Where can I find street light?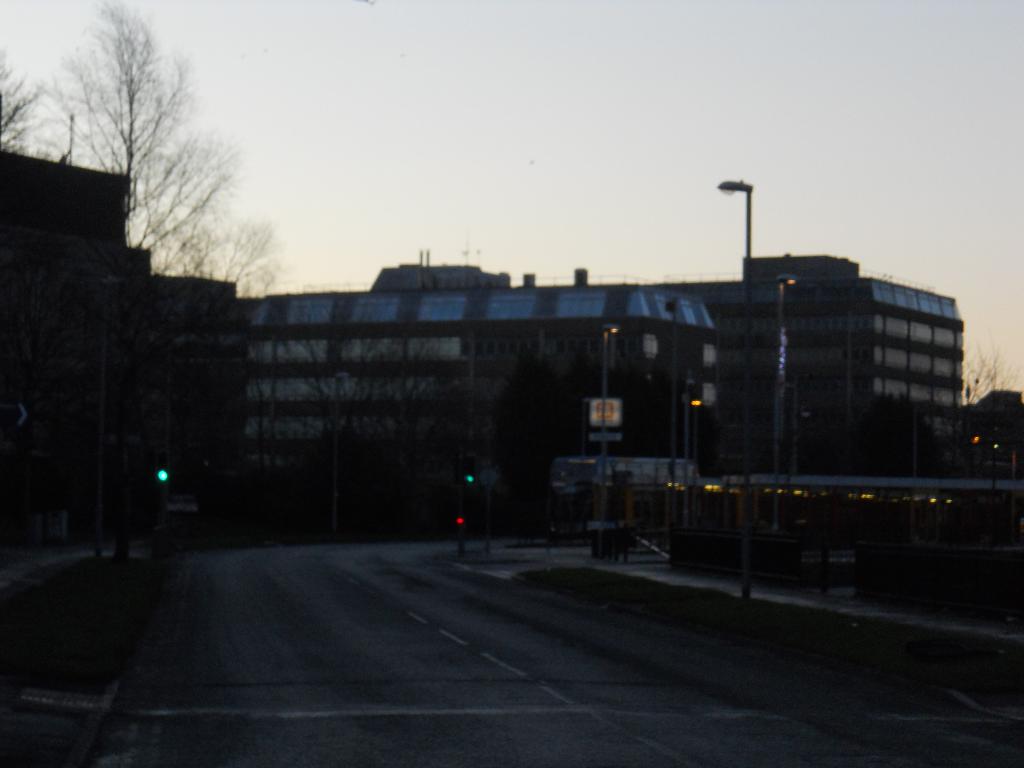
You can find it at (x1=771, y1=274, x2=803, y2=466).
